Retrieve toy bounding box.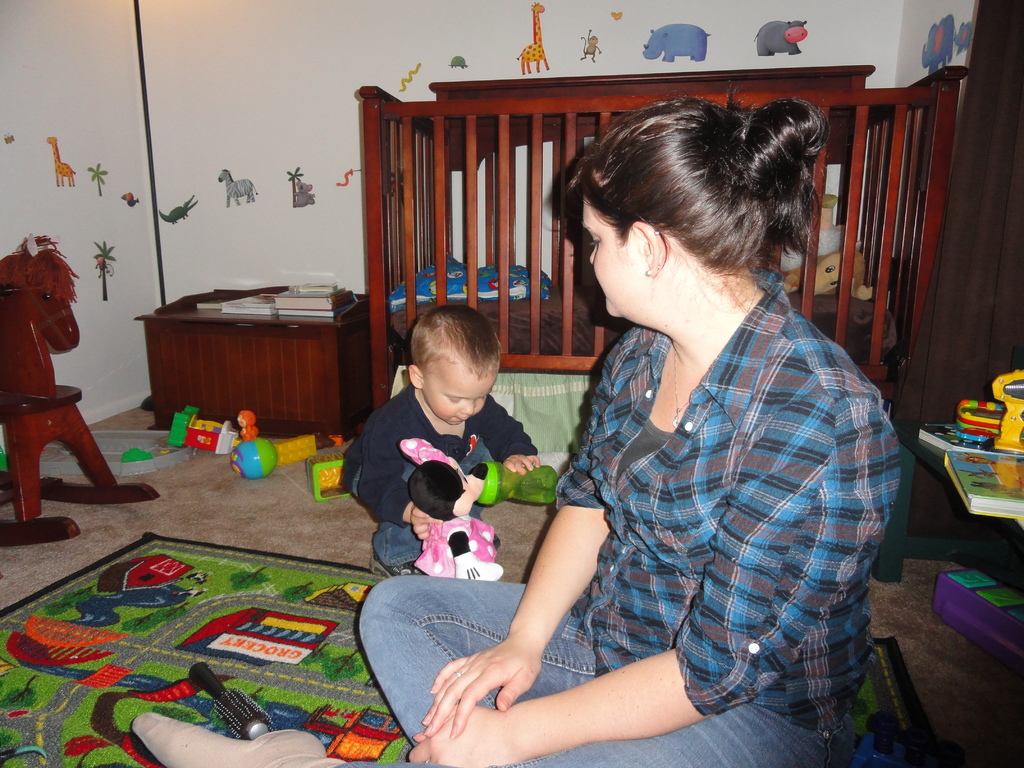
Bounding box: (229,437,321,479).
